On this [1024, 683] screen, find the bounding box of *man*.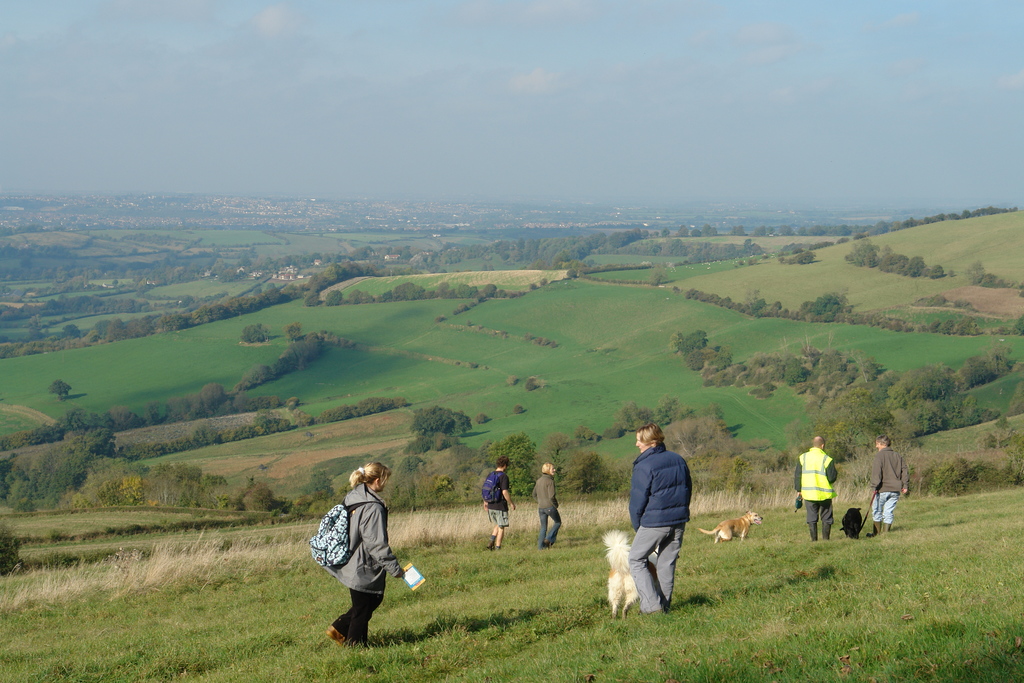
Bounding box: BBox(483, 455, 514, 548).
